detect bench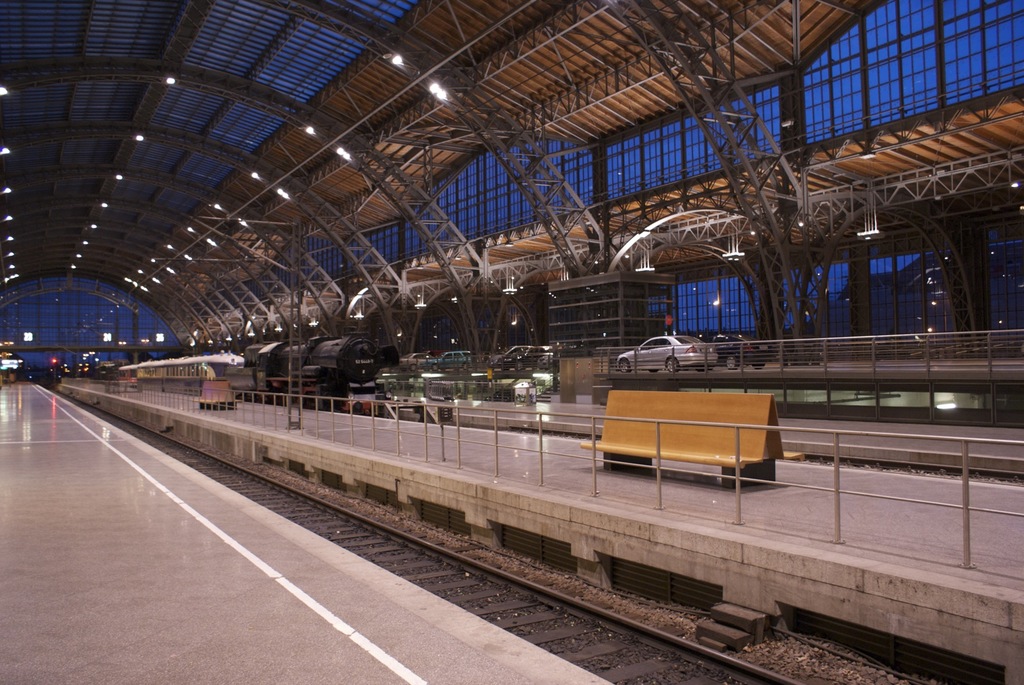
bbox=[605, 395, 804, 503]
